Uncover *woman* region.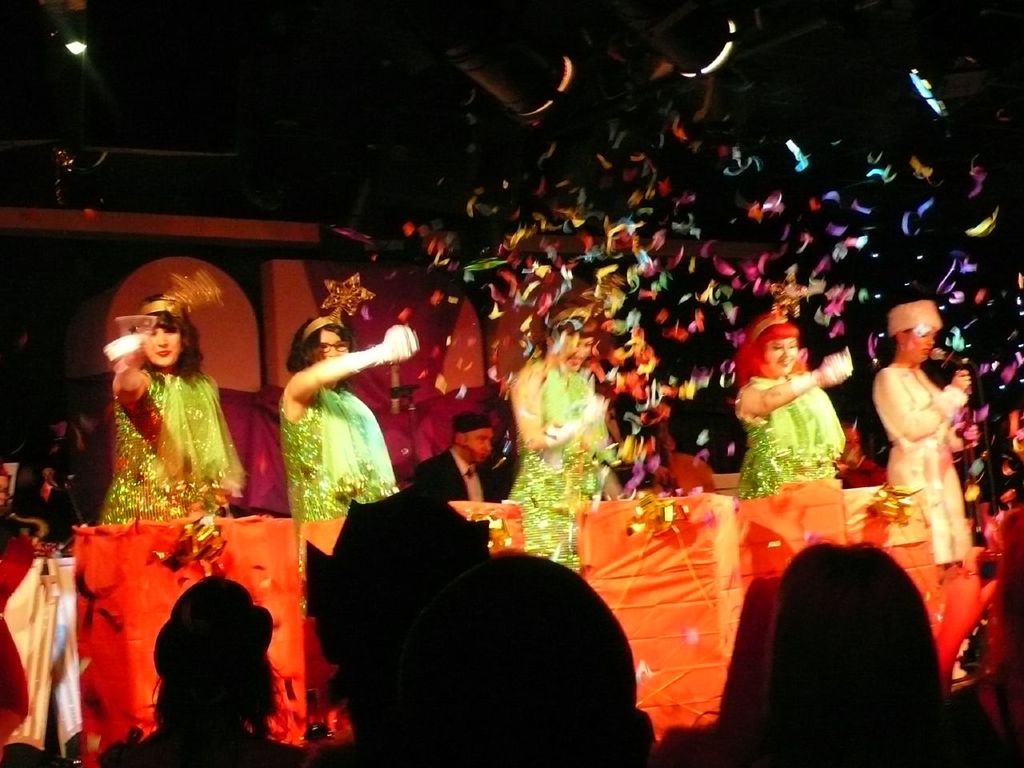
Uncovered: detection(96, 289, 246, 522).
